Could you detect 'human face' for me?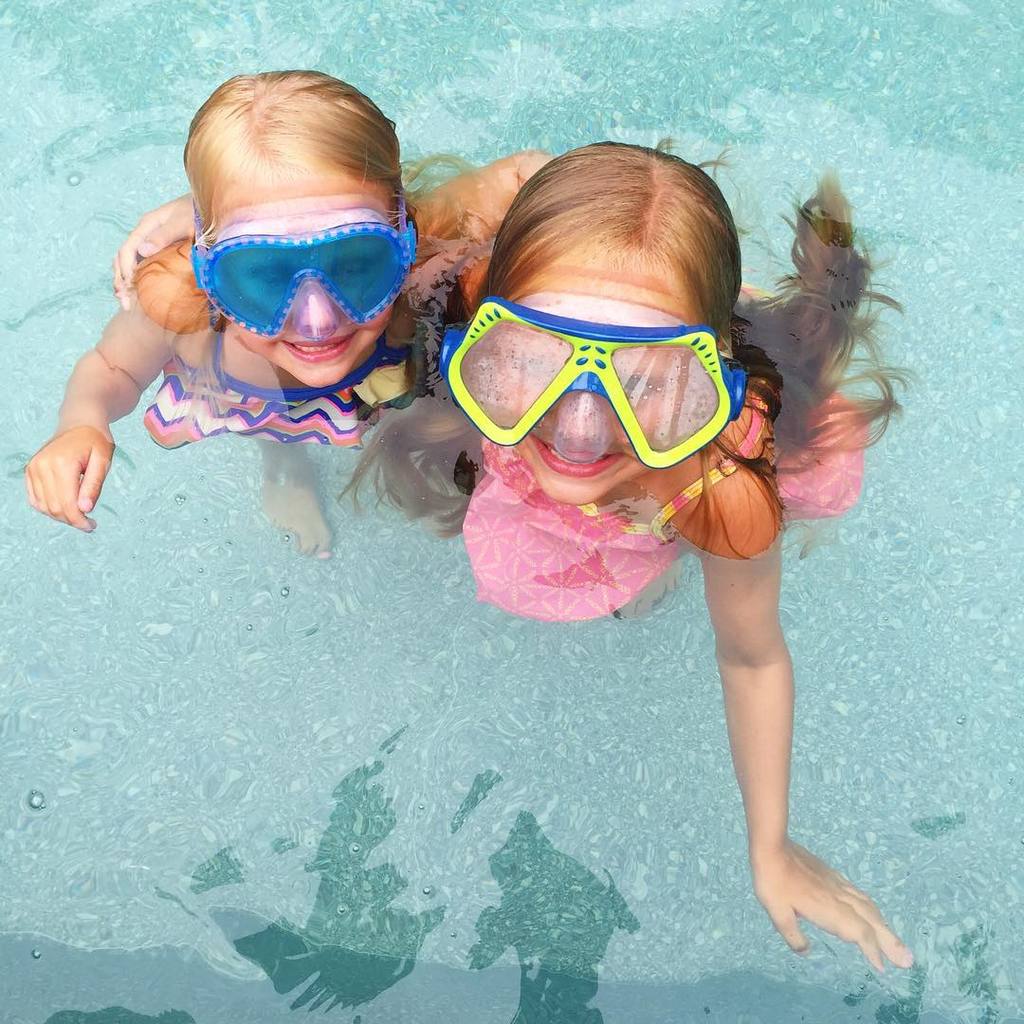
Detection result: <region>497, 243, 686, 508</region>.
